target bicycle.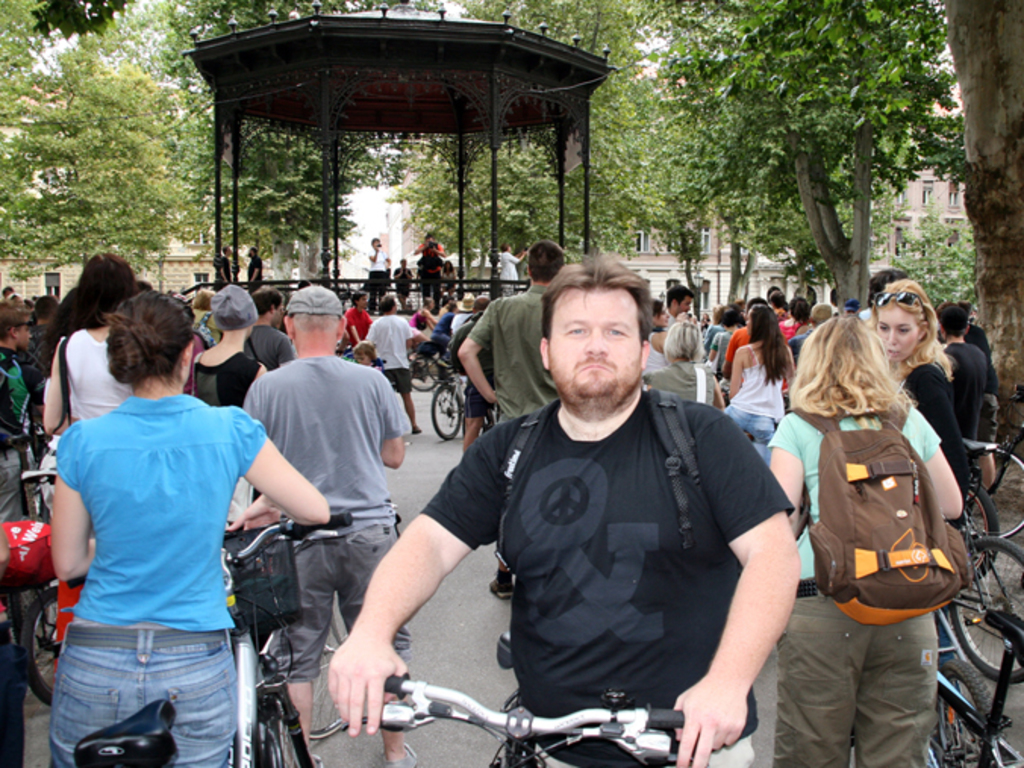
Target region: left=11, top=415, right=70, bottom=471.
